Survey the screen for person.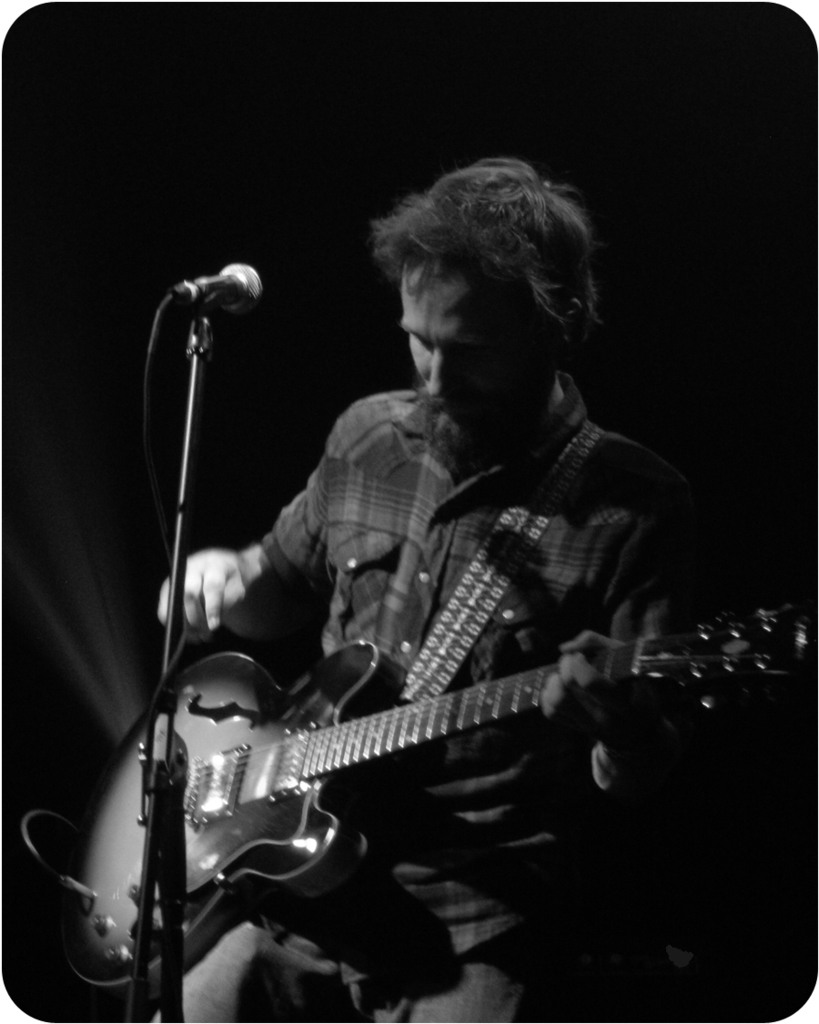
Survey found: rect(144, 157, 700, 1023).
